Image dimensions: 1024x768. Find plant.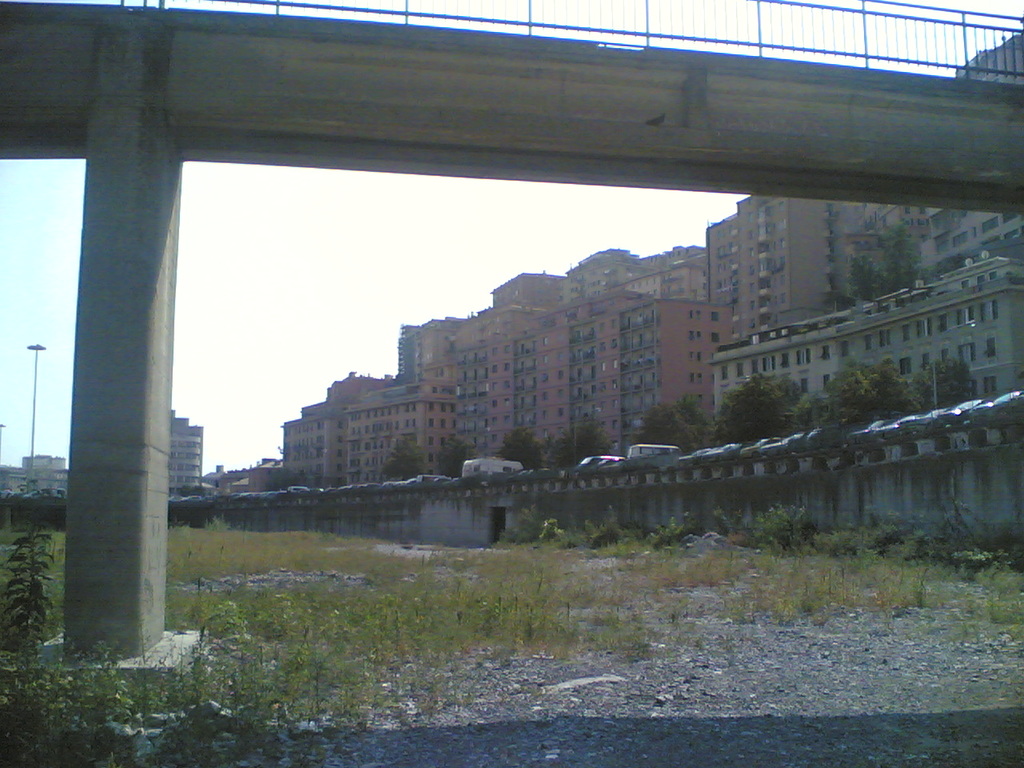
bbox=(490, 424, 542, 476).
